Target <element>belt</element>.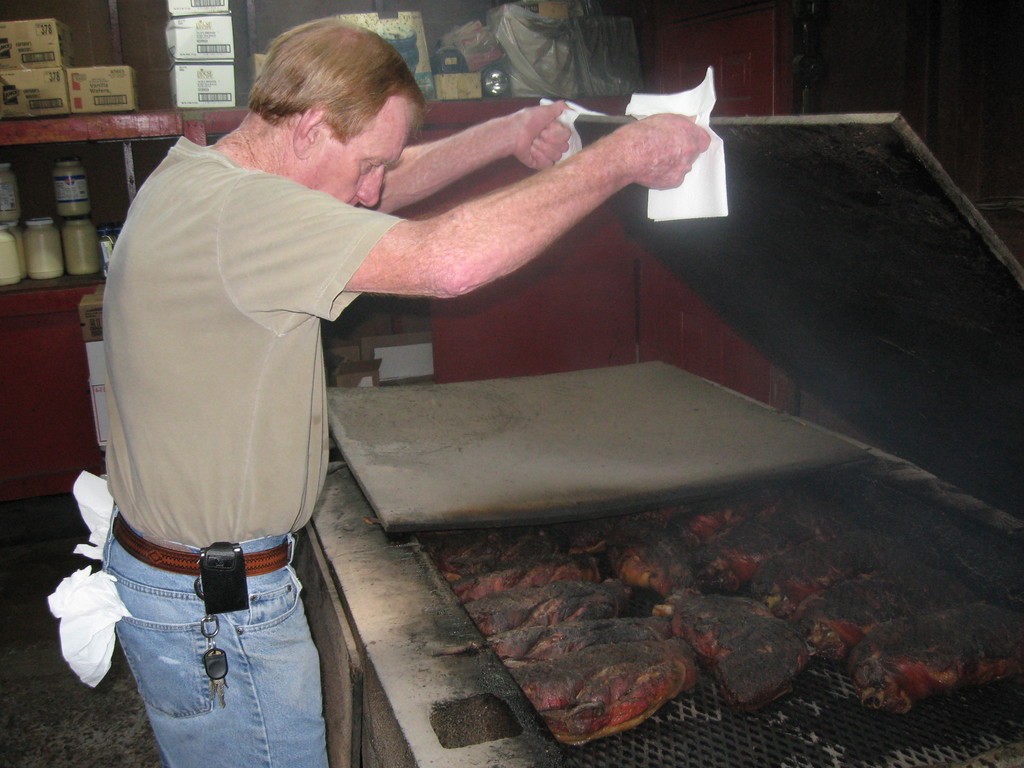
Target region: (111, 513, 291, 575).
